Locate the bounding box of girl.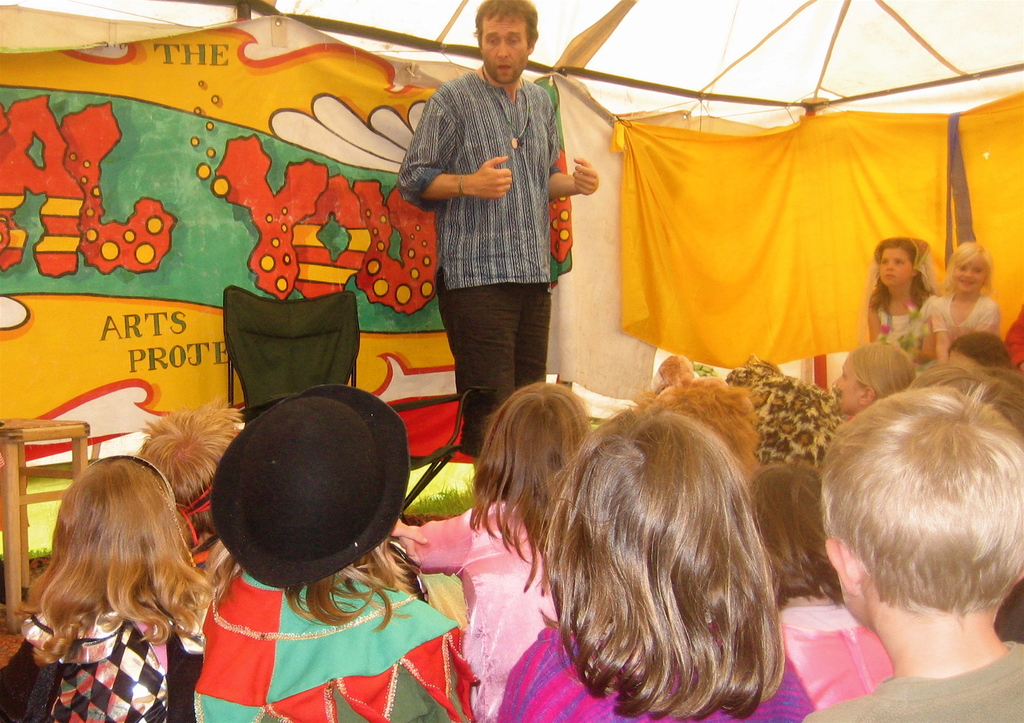
Bounding box: <box>924,237,1001,363</box>.
